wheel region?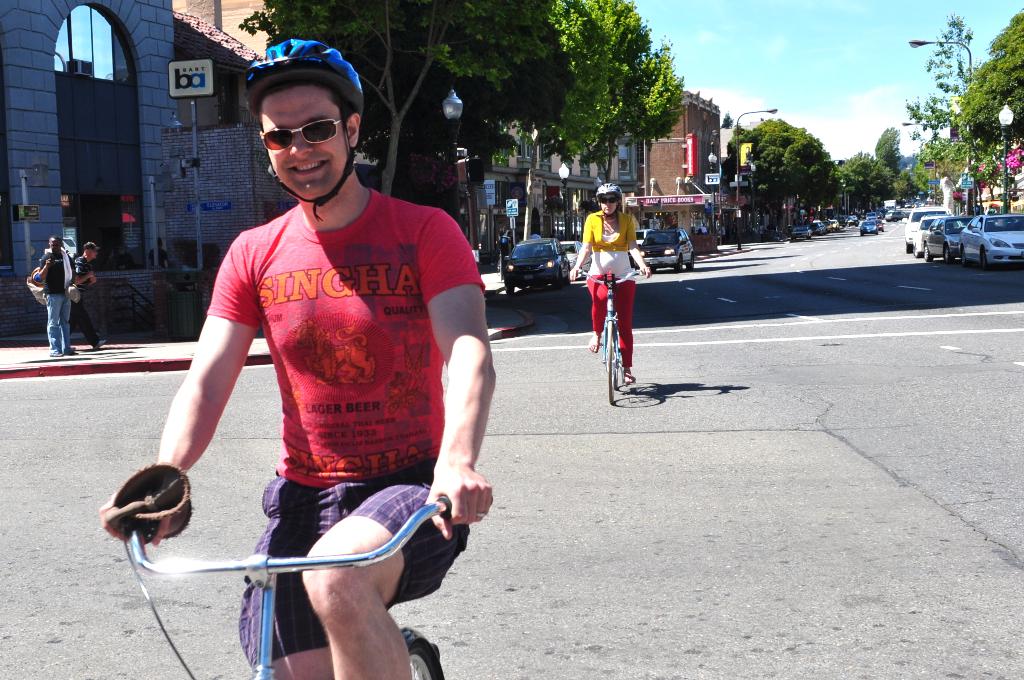
detection(903, 240, 909, 252)
